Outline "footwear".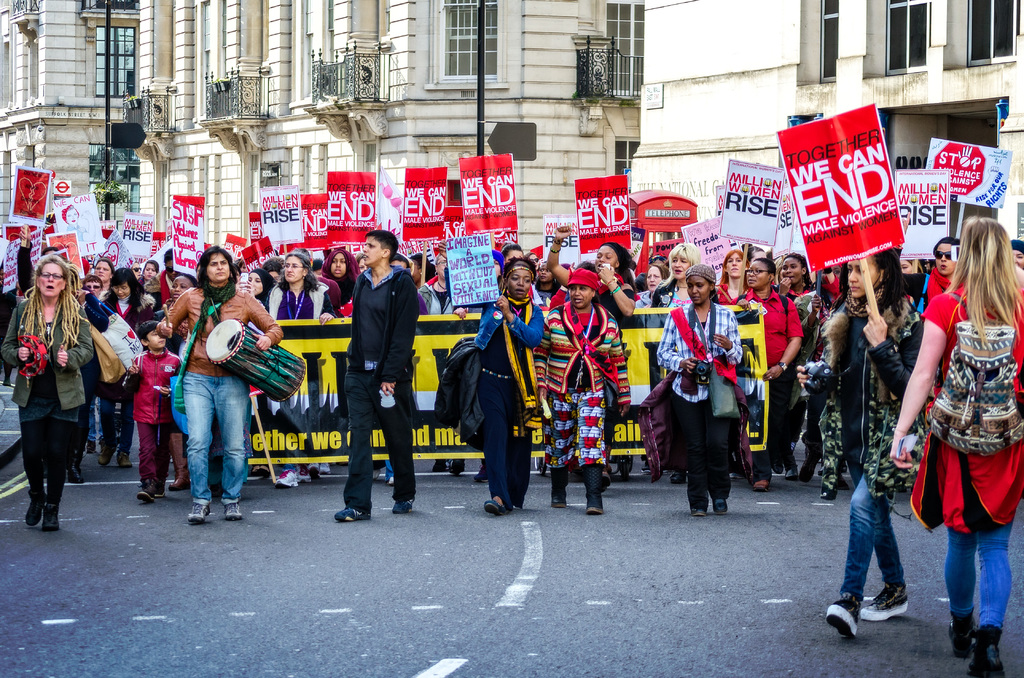
Outline: x1=641, y1=462, x2=648, y2=473.
